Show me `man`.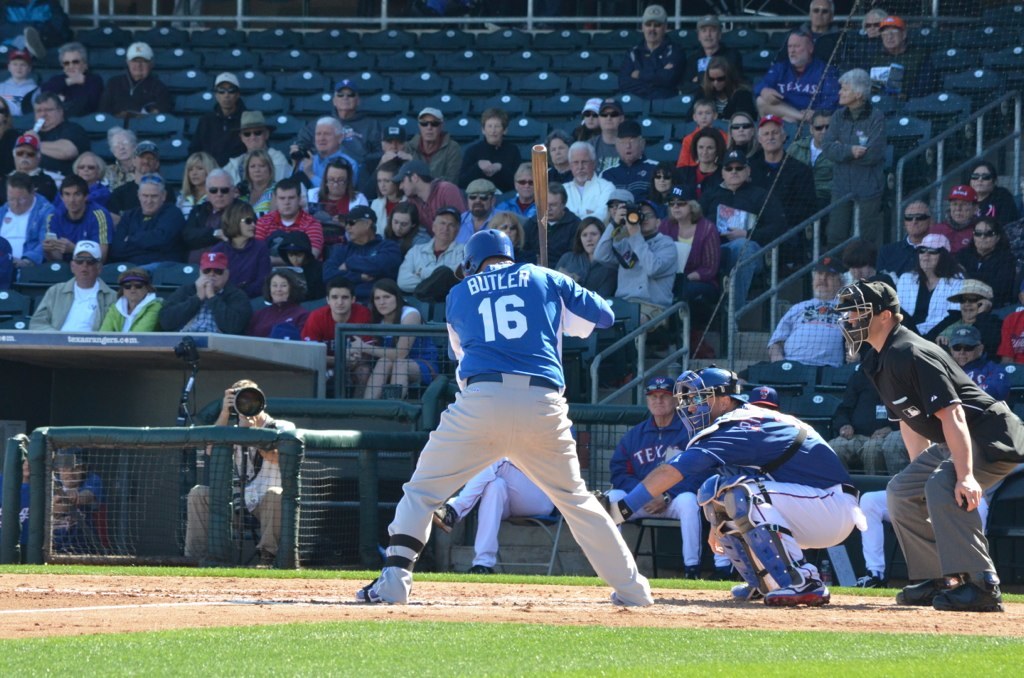
`man` is here: bbox=(760, 256, 850, 355).
